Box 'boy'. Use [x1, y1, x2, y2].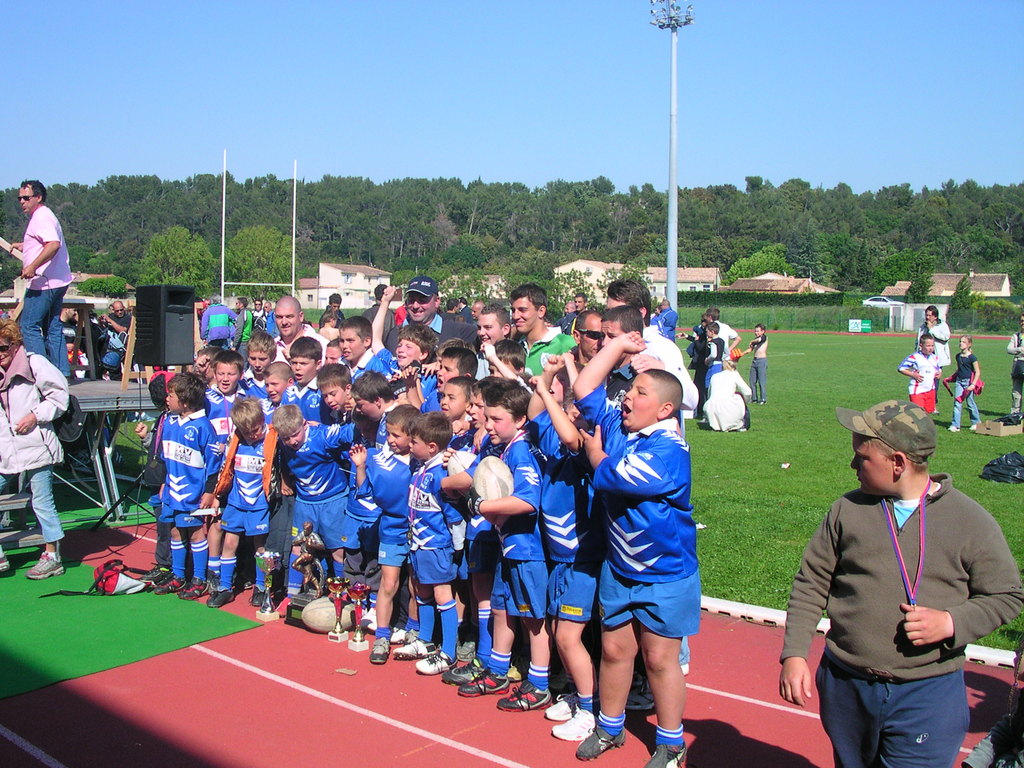
[359, 284, 444, 410].
